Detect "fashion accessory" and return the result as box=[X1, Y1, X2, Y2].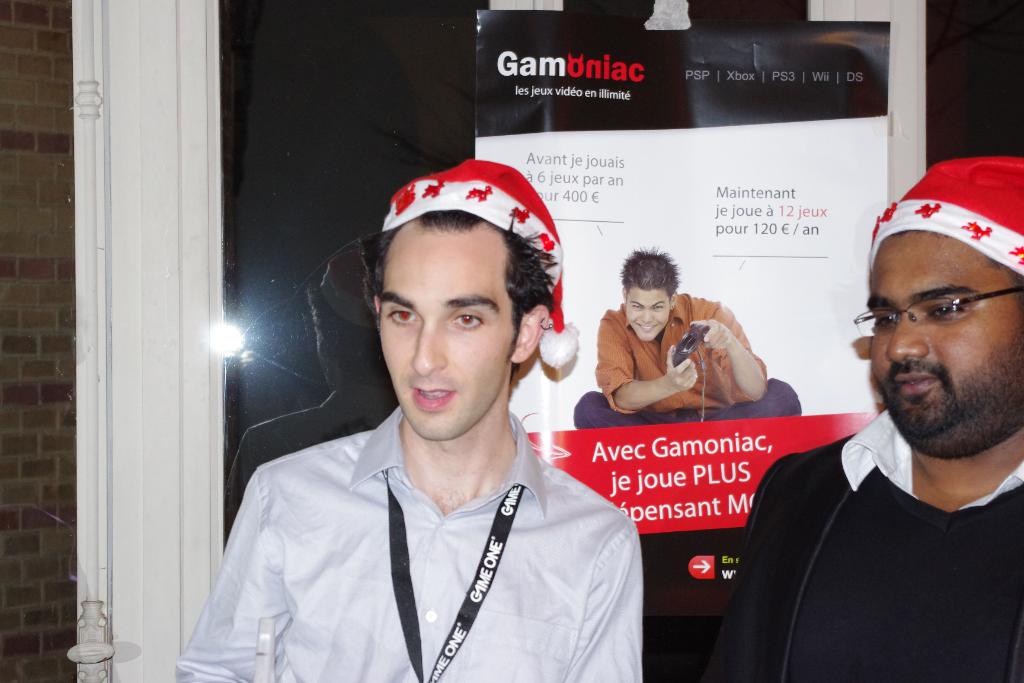
box=[872, 158, 1023, 274].
